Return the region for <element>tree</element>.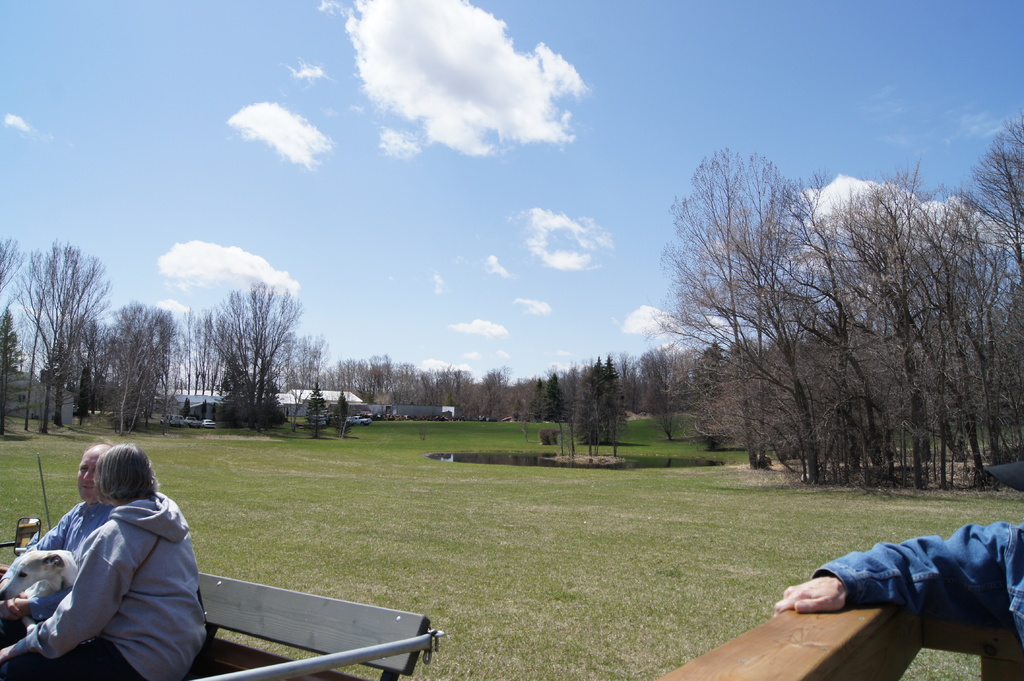
bbox=[328, 387, 357, 436].
